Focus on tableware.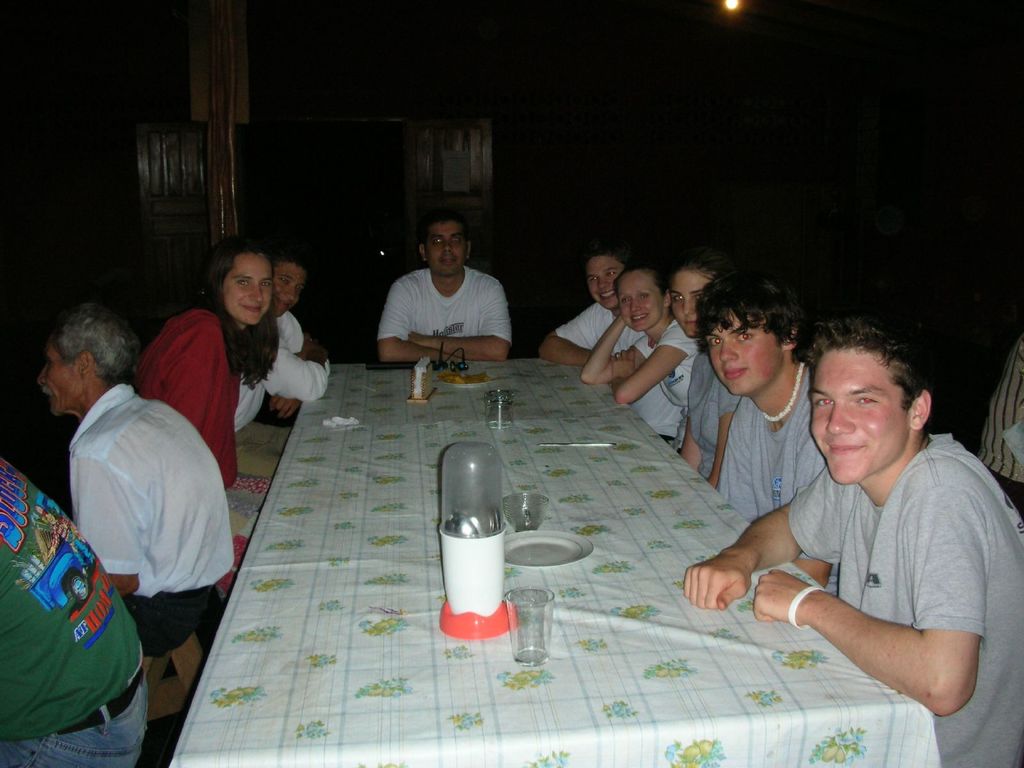
Focused at (left=489, top=385, right=510, bottom=431).
